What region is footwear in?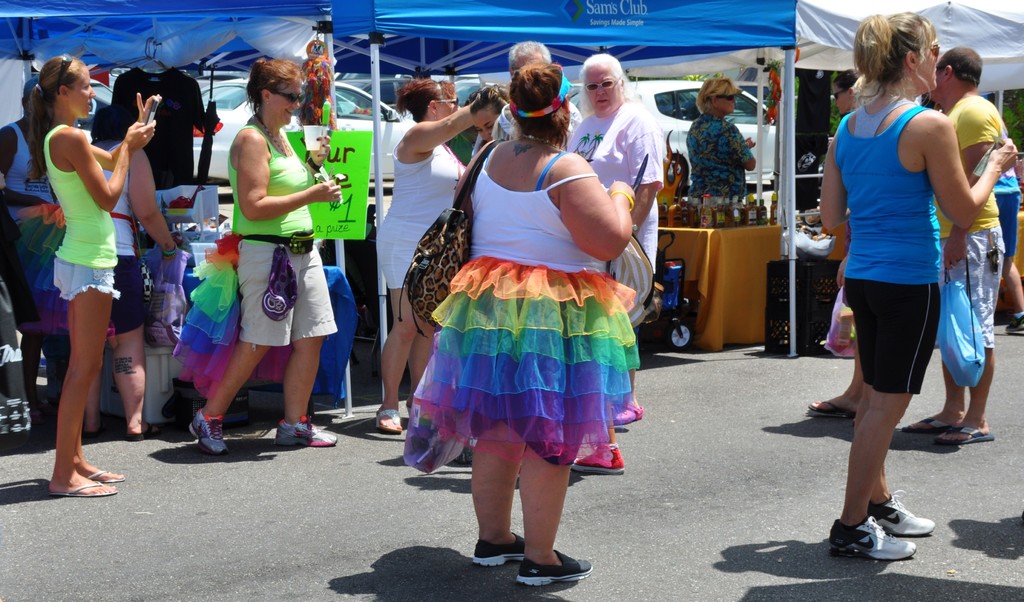
374:409:403:434.
